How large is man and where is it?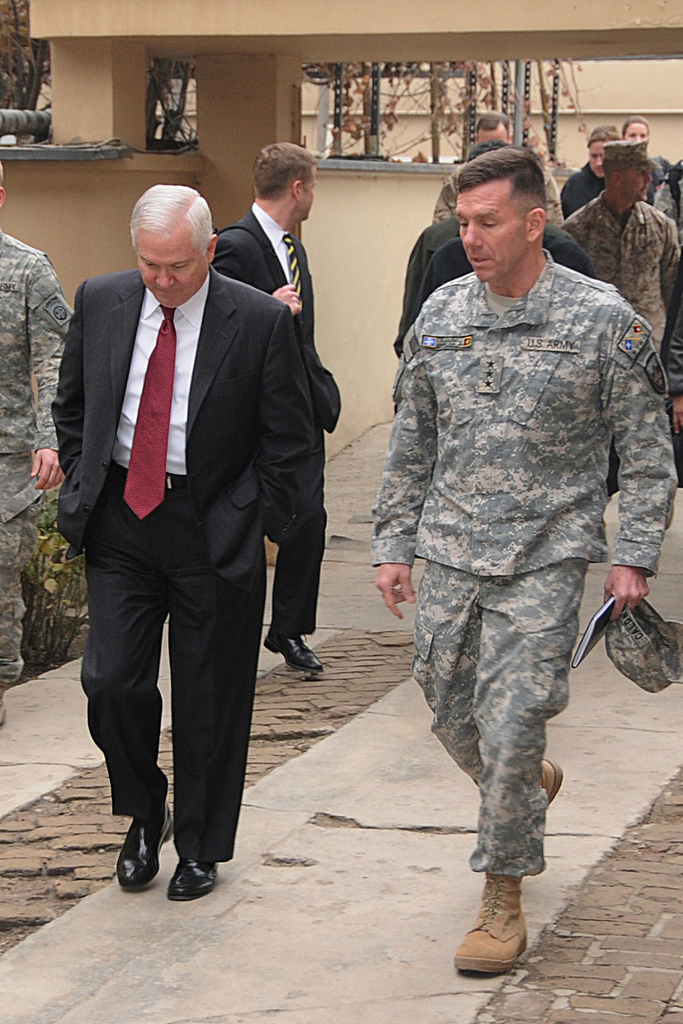
Bounding box: rect(211, 149, 343, 672).
